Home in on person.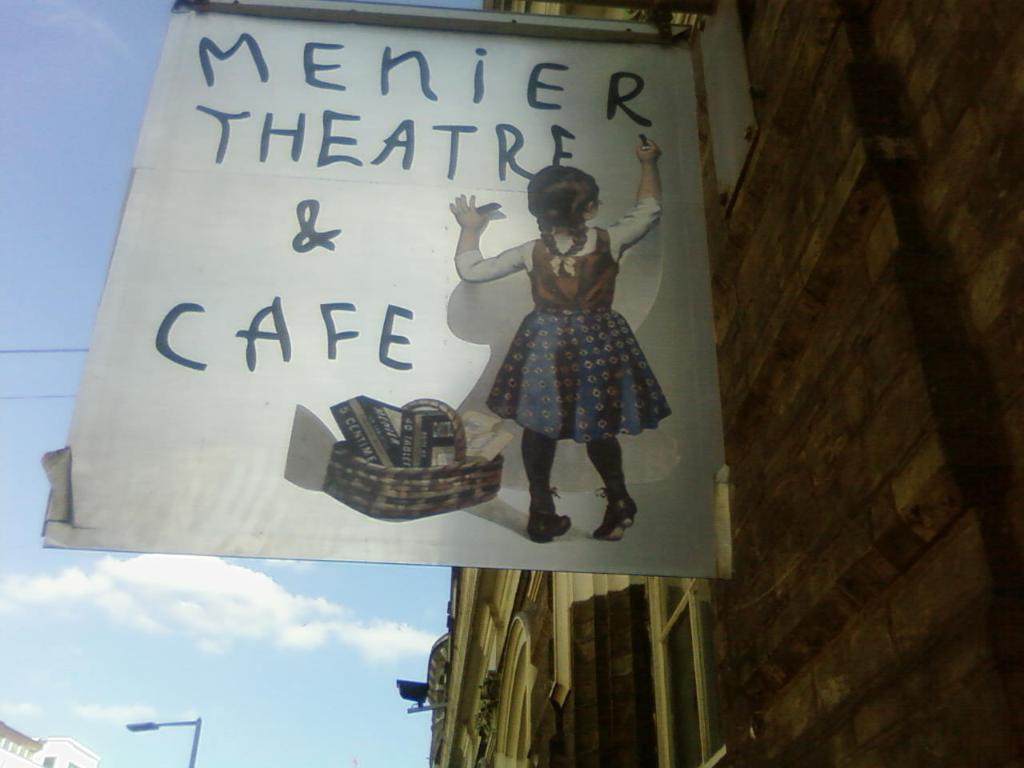
Homed in at [left=452, top=148, right=656, bottom=564].
